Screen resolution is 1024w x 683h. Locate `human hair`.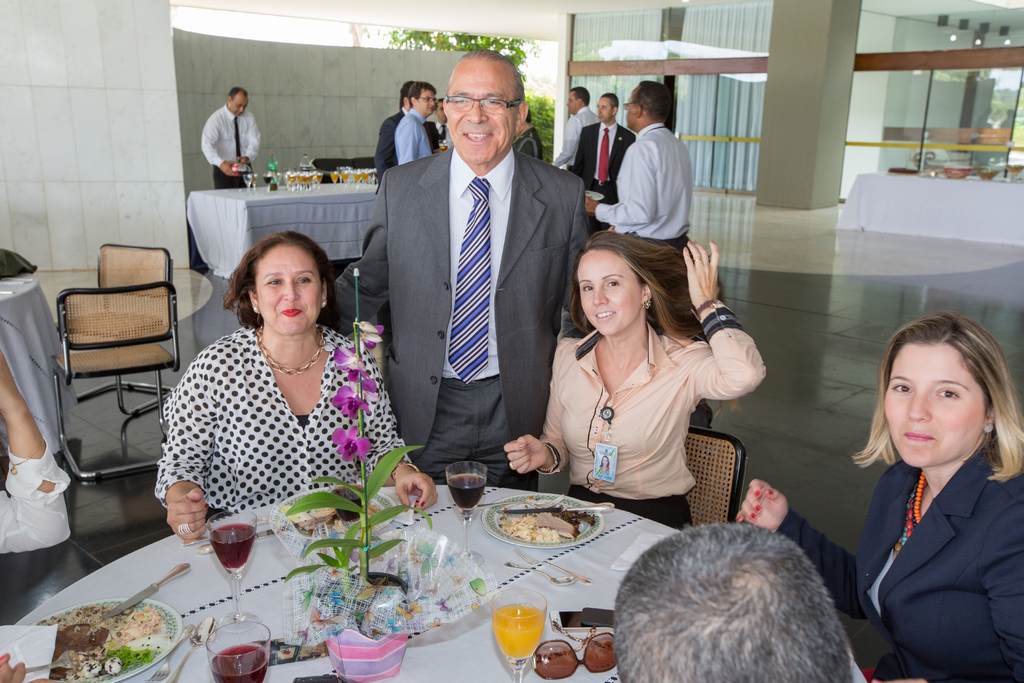
(570, 83, 590, 103).
